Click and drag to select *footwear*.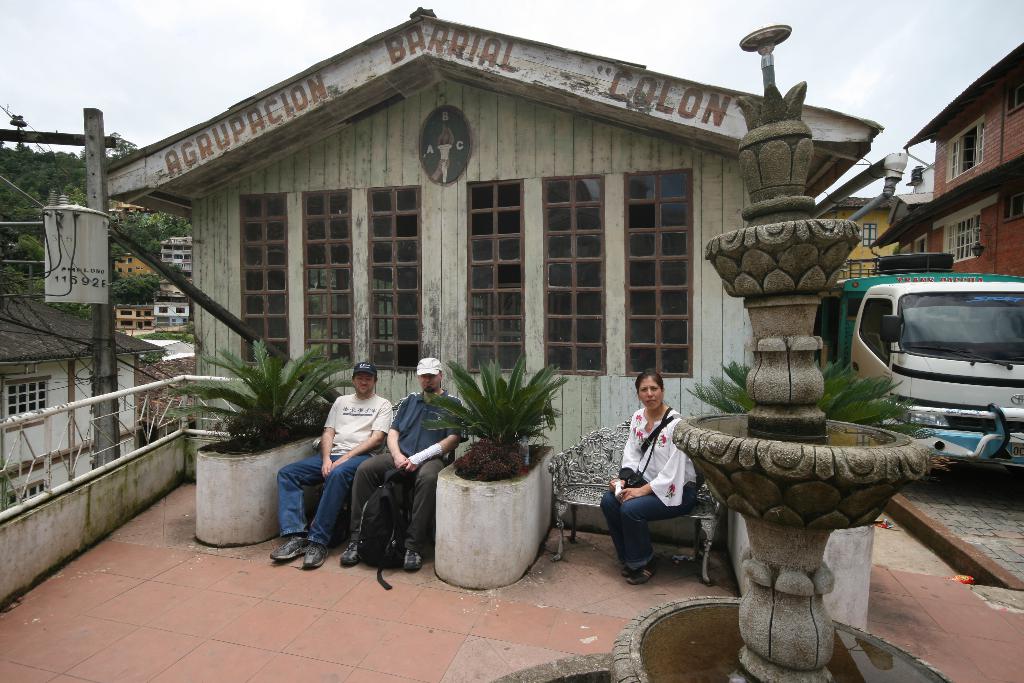
Selection: <bbox>303, 540, 331, 569</bbox>.
